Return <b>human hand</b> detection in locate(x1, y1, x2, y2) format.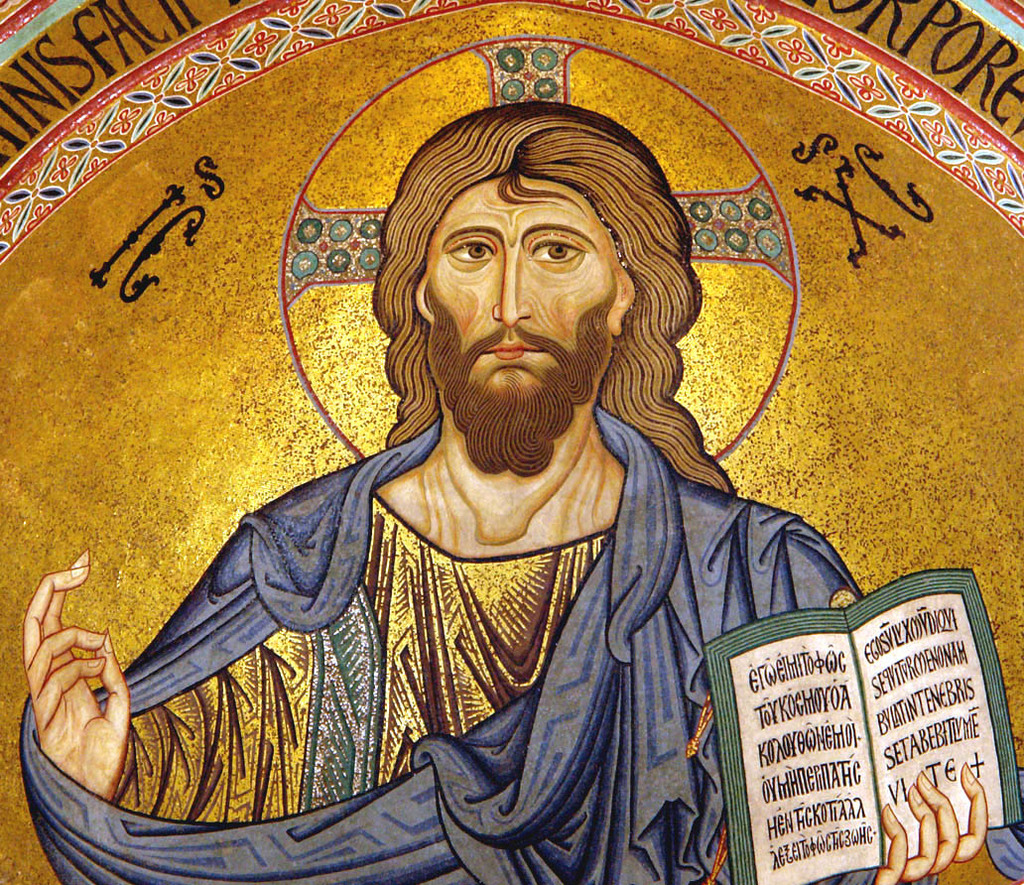
locate(870, 758, 989, 884).
